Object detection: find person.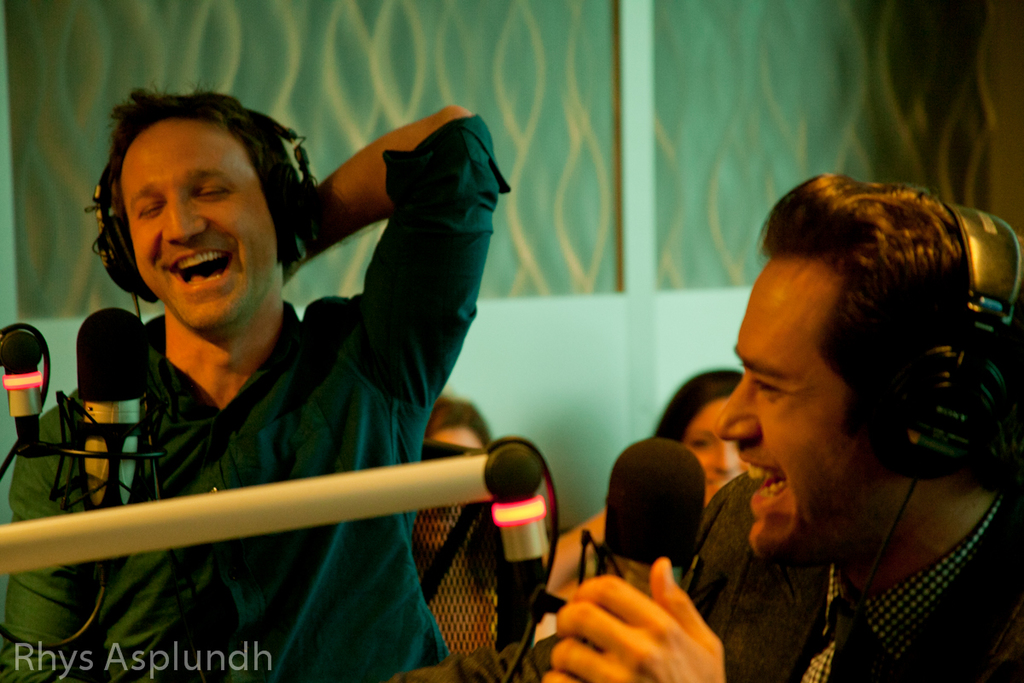
left=390, top=173, right=1023, bottom=682.
